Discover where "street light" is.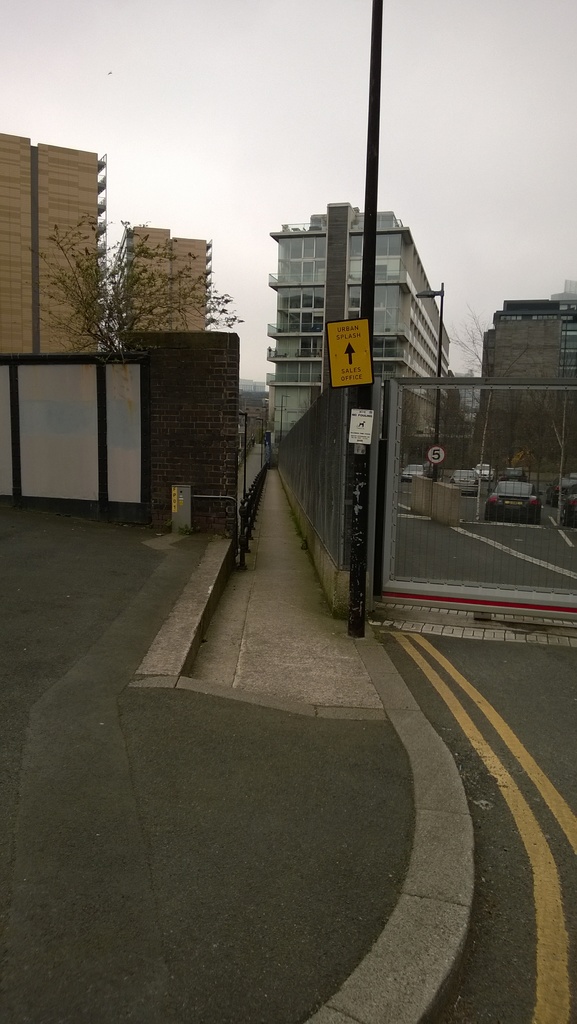
Discovered at (left=409, top=276, right=447, bottom=481).
